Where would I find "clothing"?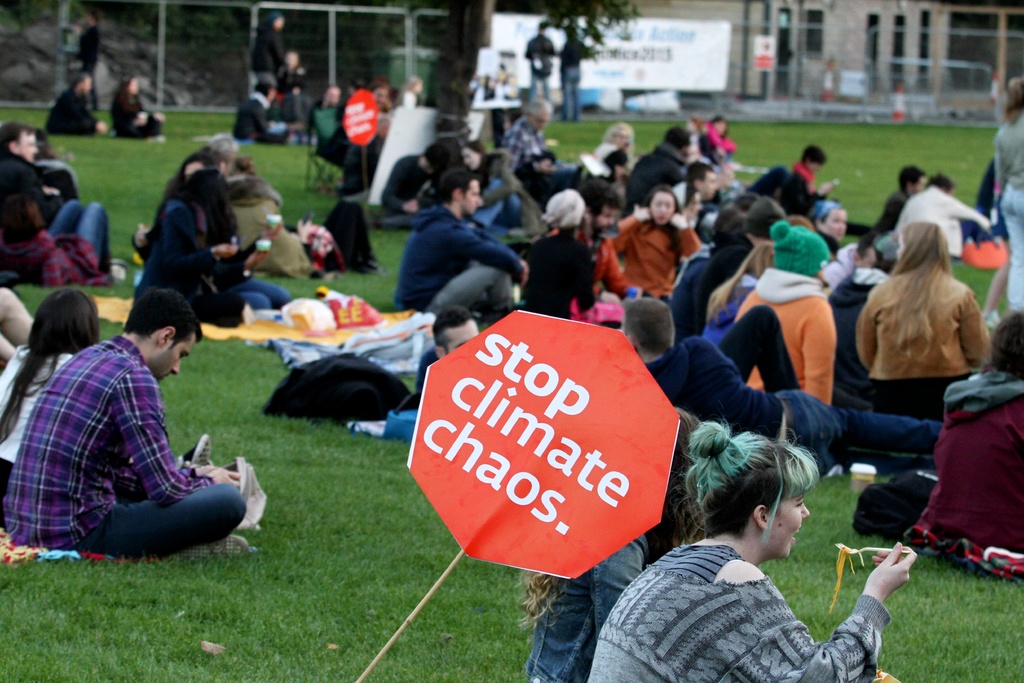
At [0, 146, 60, 202].
